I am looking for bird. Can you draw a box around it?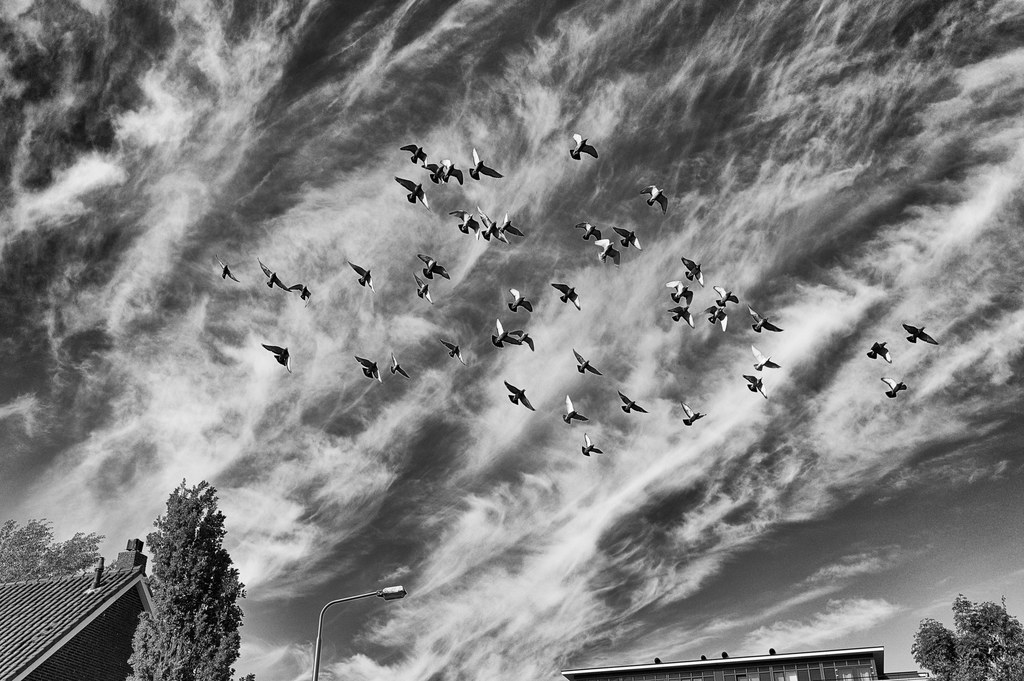
Sure, the bounding box is select_region(468, 146, 505, 183).
